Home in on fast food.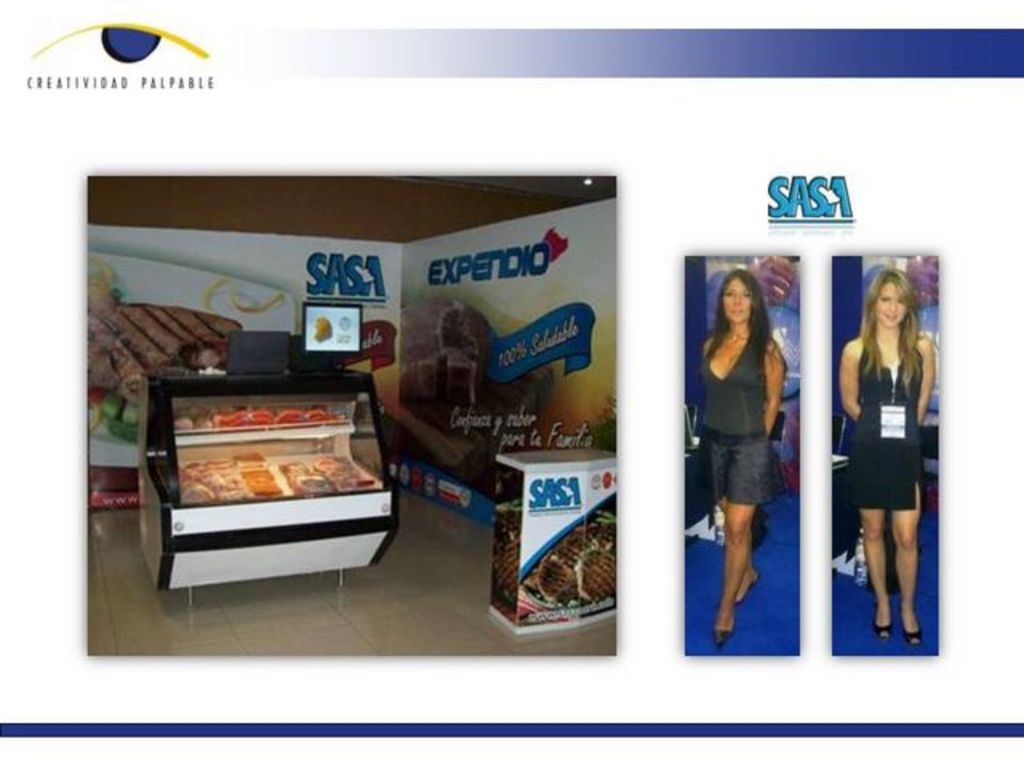
Homed in at 174:459:242:507.
